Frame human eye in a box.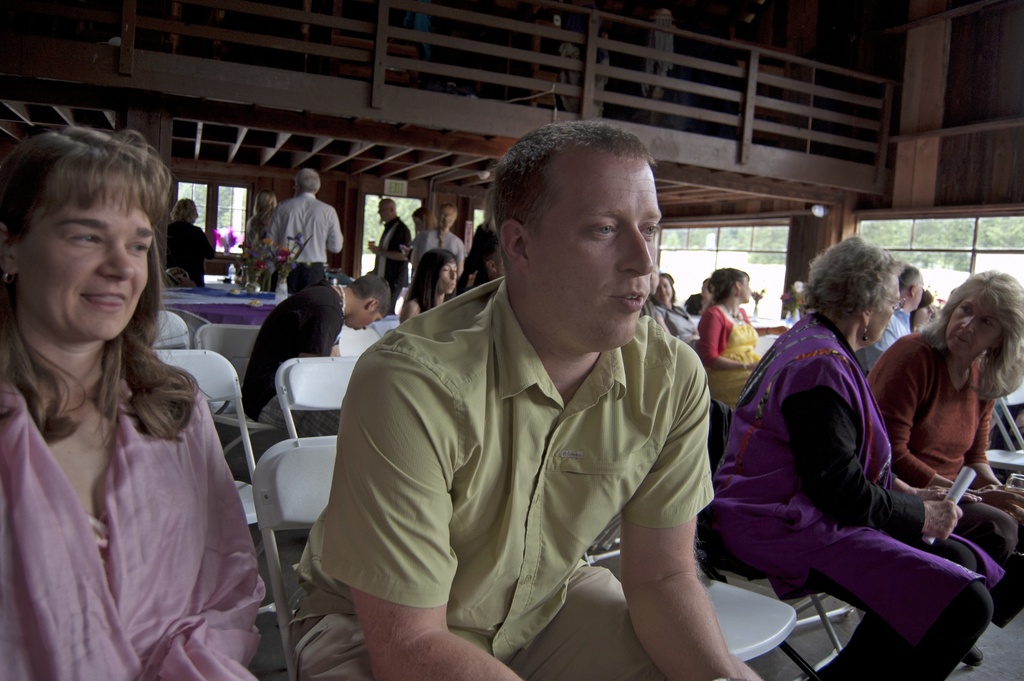
locate(584, 220, 618, 241).
